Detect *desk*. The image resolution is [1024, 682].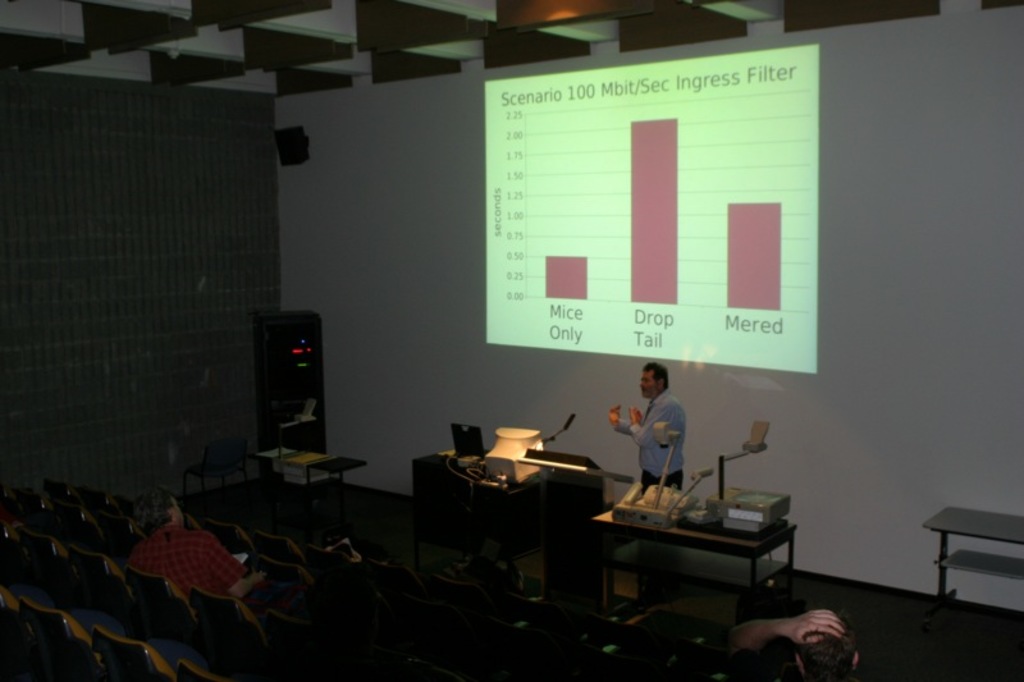
bbox=[575, 466, 799, 615].
